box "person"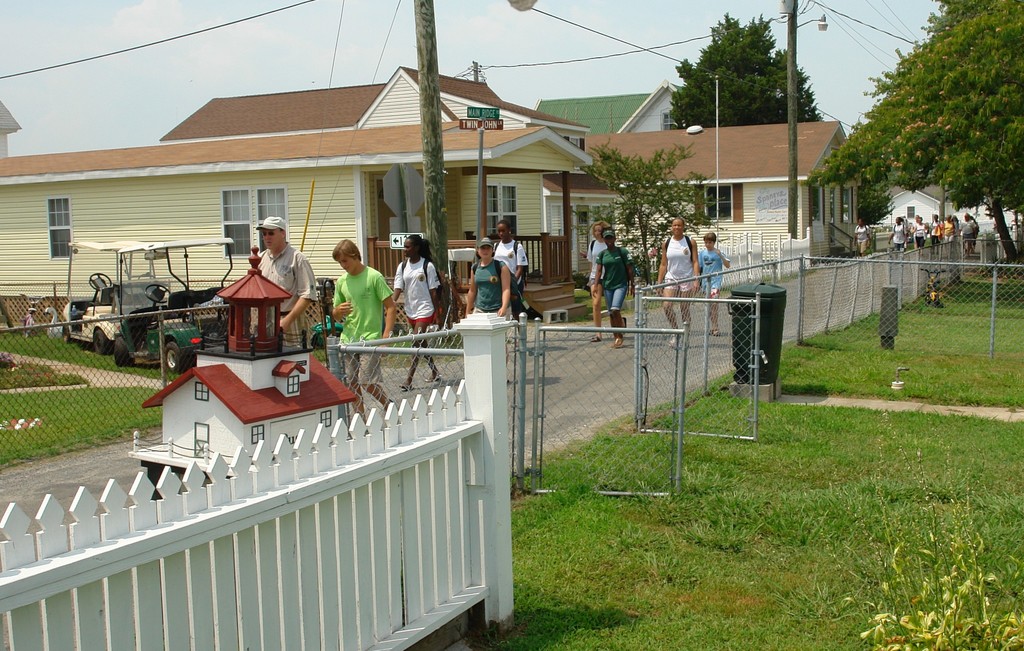
x1=655, y1=218, x2=699, y2=342
